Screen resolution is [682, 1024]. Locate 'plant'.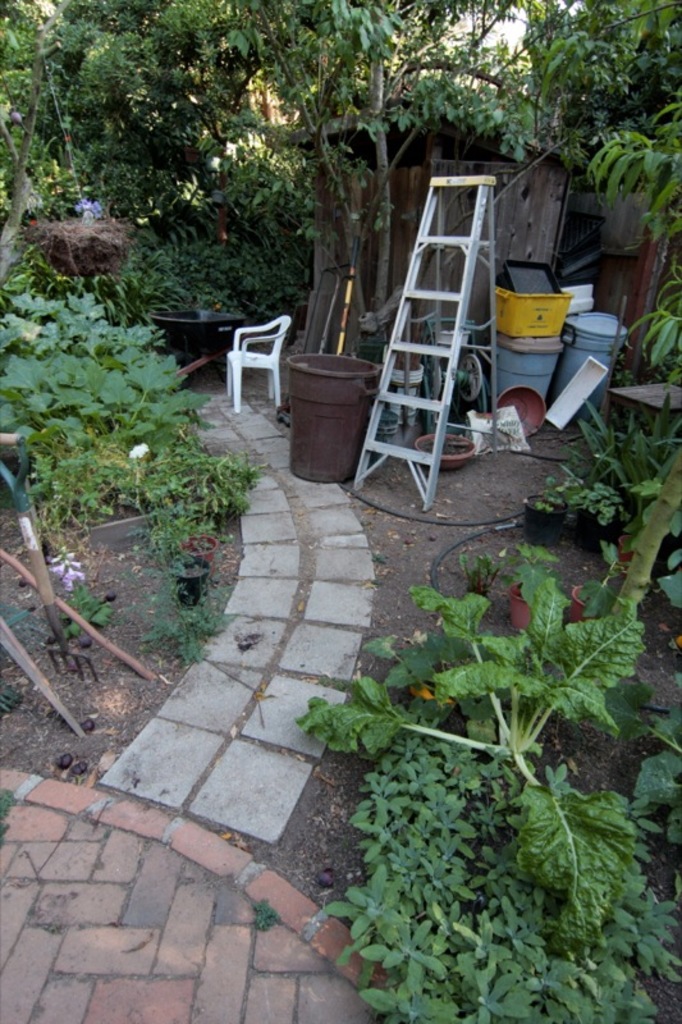
BBox(296, 561, 650, 933).
